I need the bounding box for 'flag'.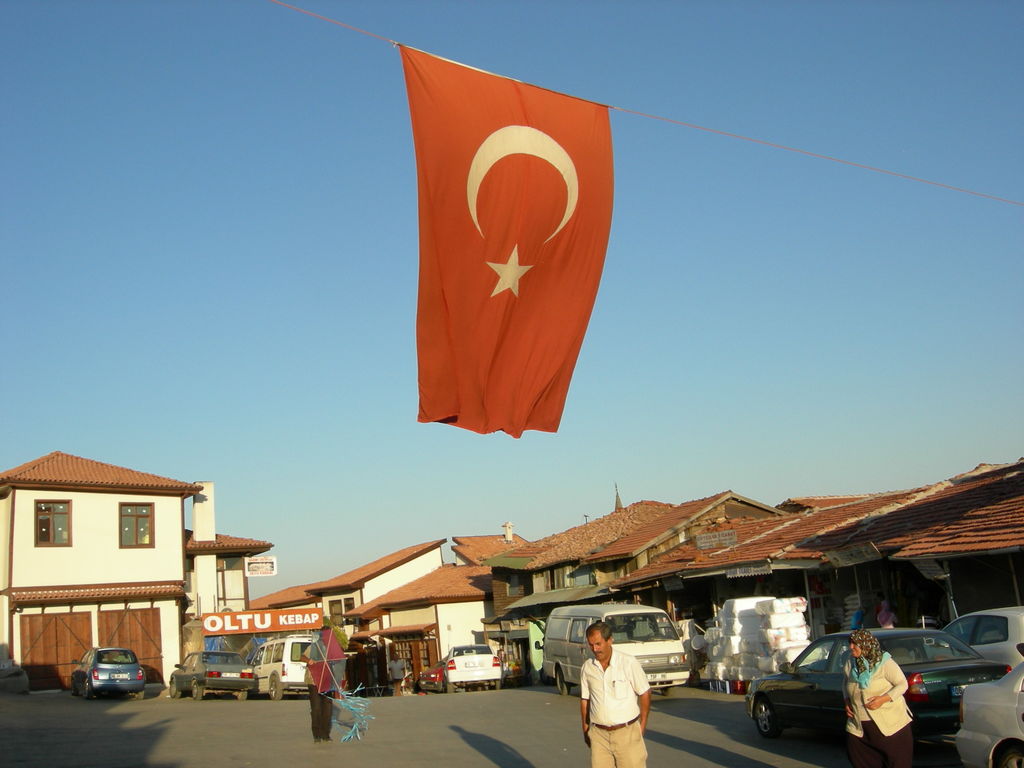
Here it is: (x1=388, y1=22, x2=620, y2=466).
